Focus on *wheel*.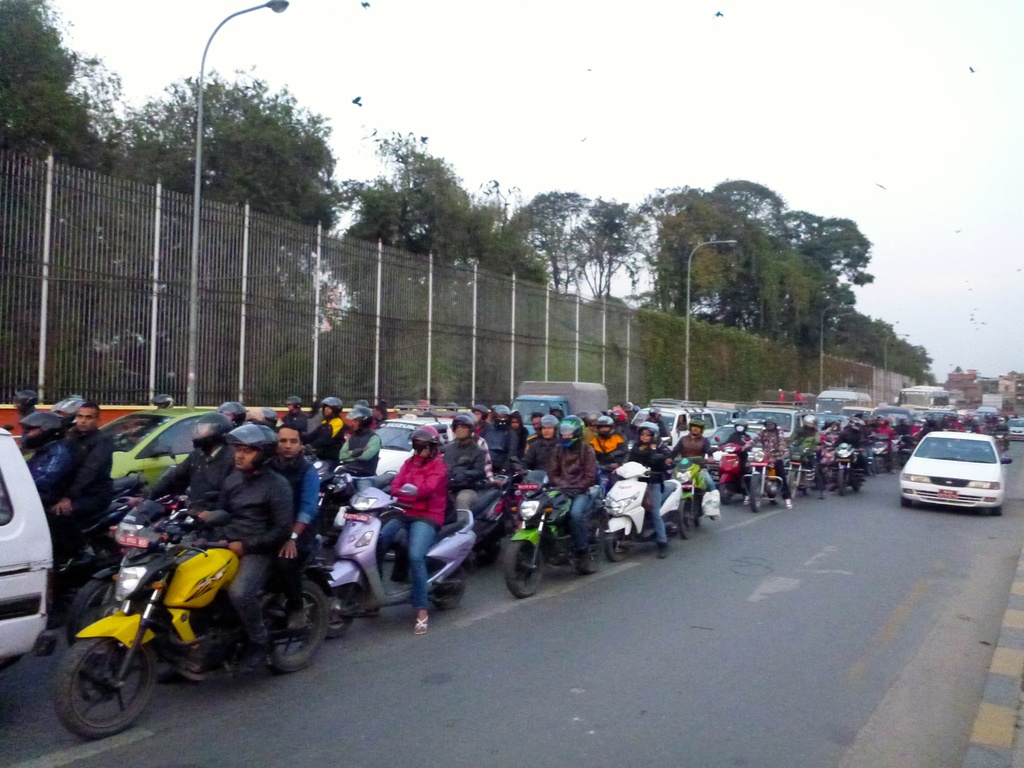
Focused at 900:497:911:506.
